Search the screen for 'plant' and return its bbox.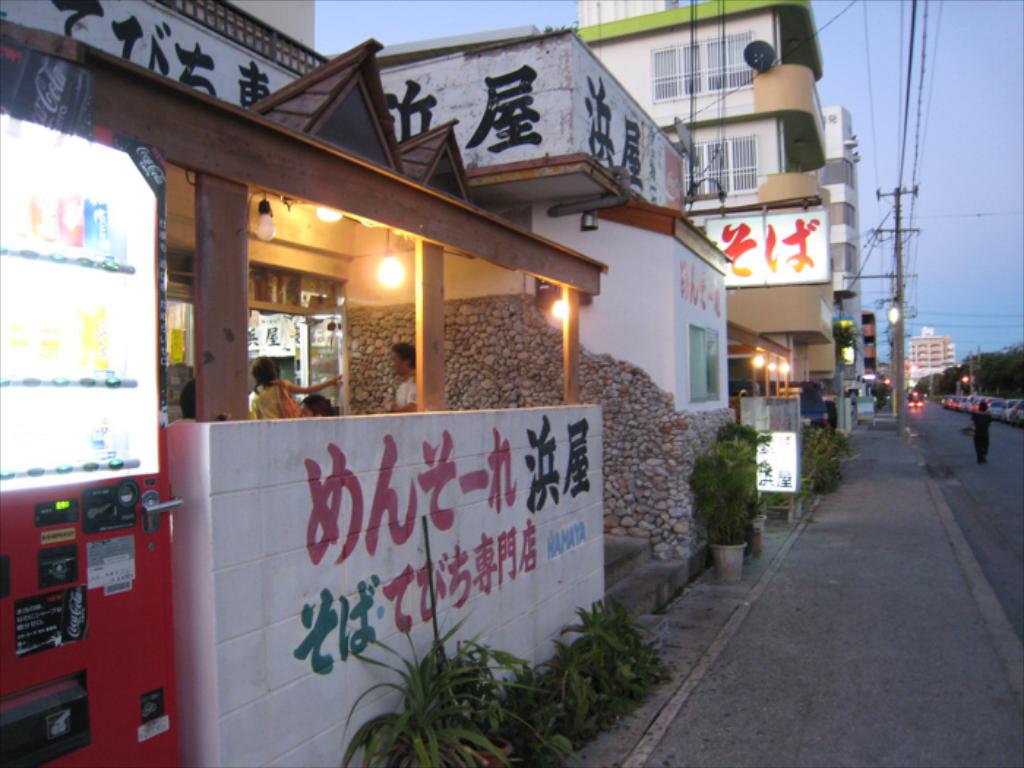
Found: crop(341, 619, 560, 762).
